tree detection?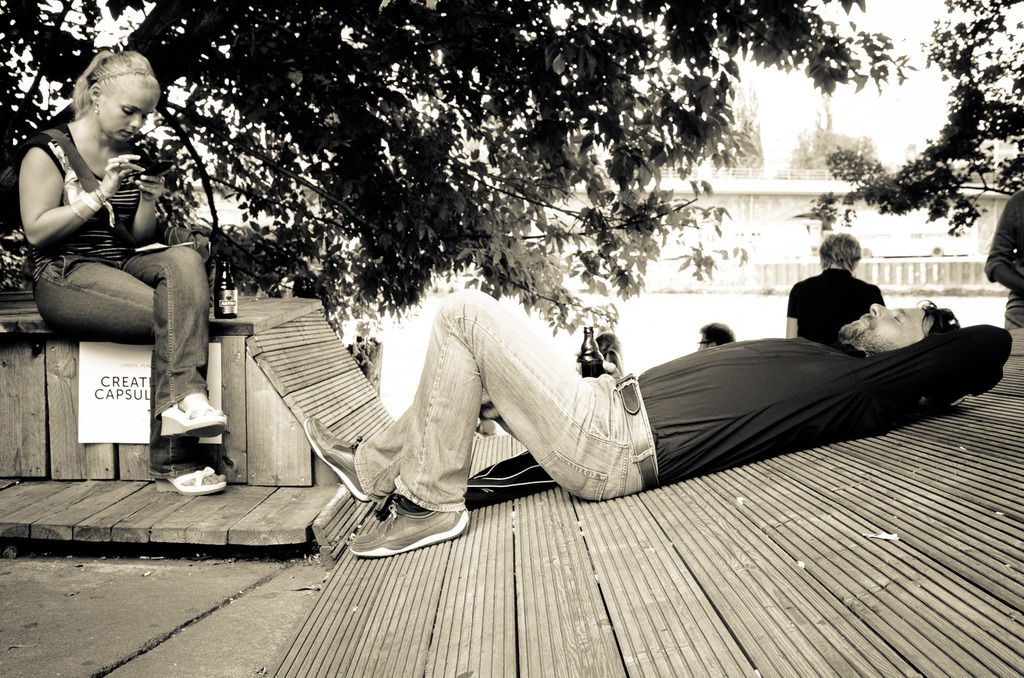
{"x1": 842, "y1": 42, "x2": 1010, "y2": 267}
